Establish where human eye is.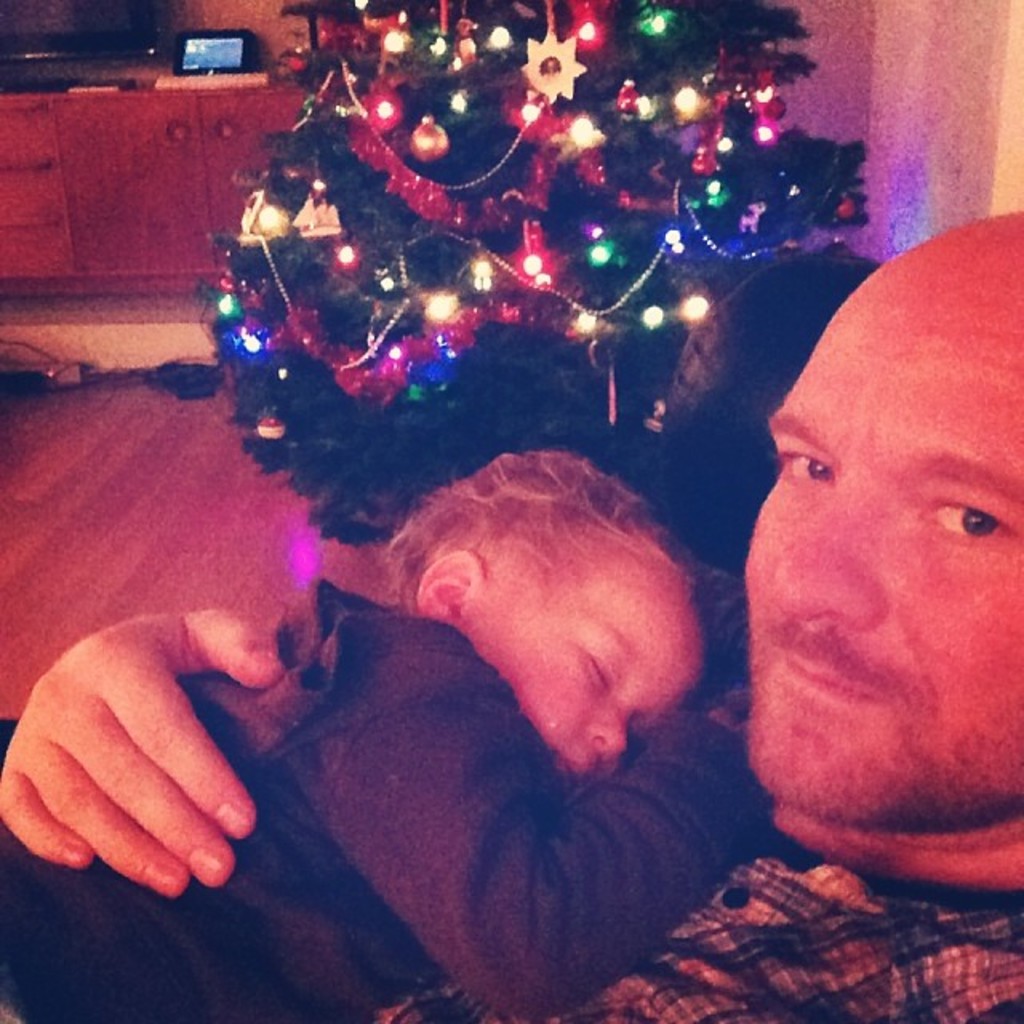
Established at (763, 443, 845, 504).
